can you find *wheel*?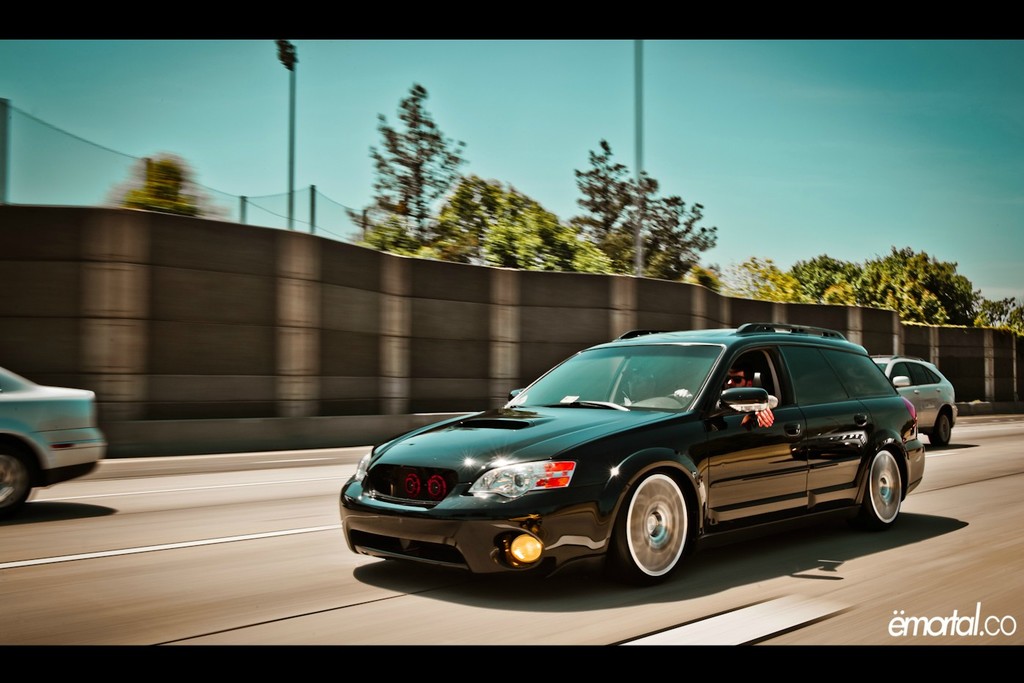
Yes, bounding box: box(867, 449, 903, 525).
